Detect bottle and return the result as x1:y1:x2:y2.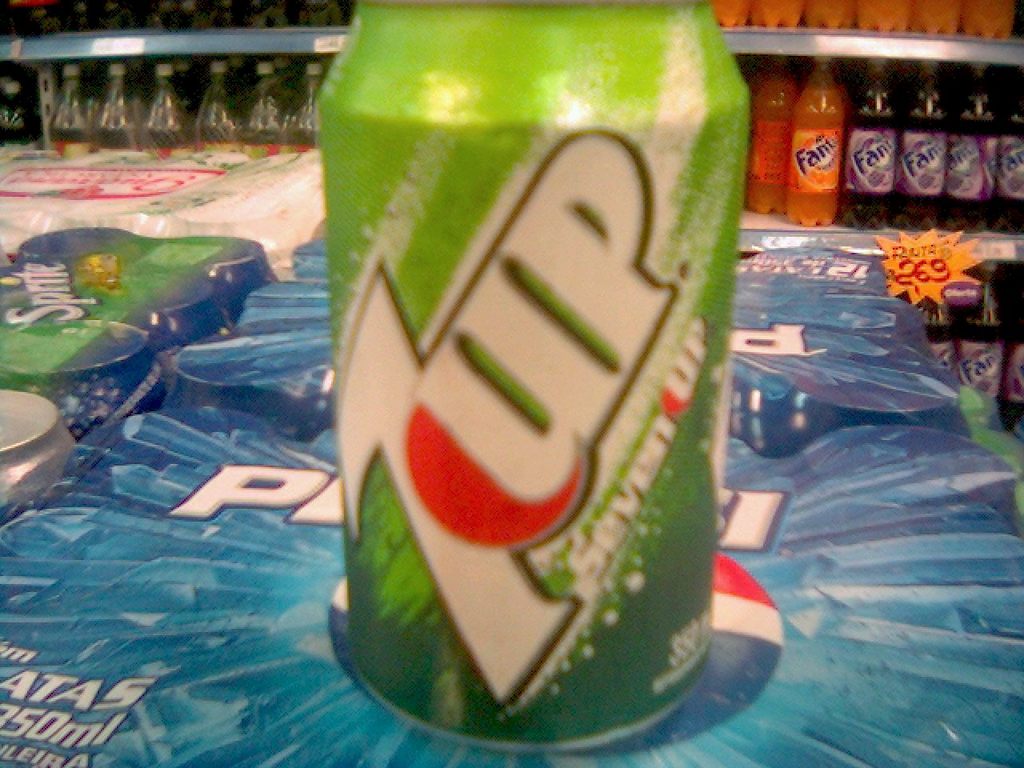
913:301:957:373.
